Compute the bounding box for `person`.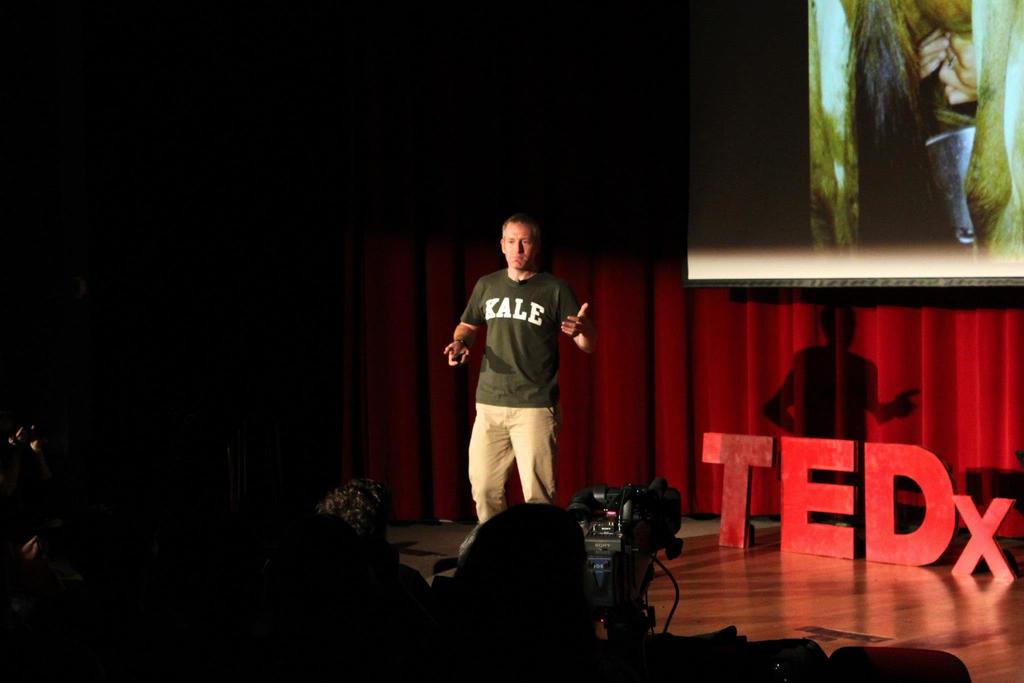
[442,214,593,529].
